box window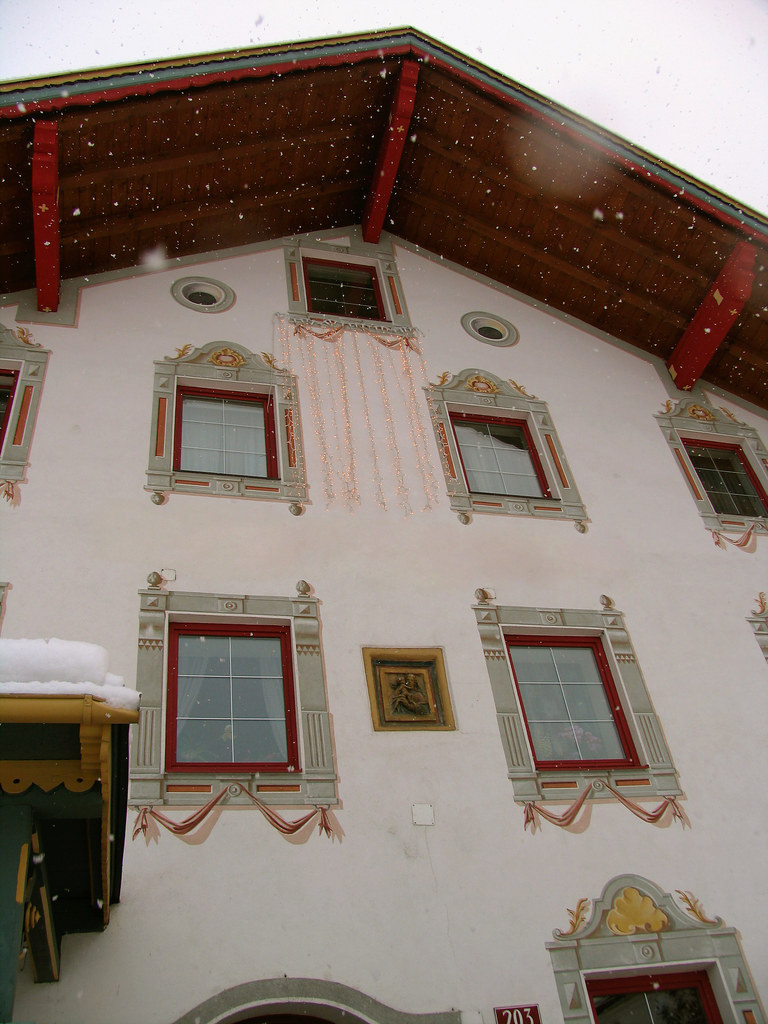
157/596/316/790
